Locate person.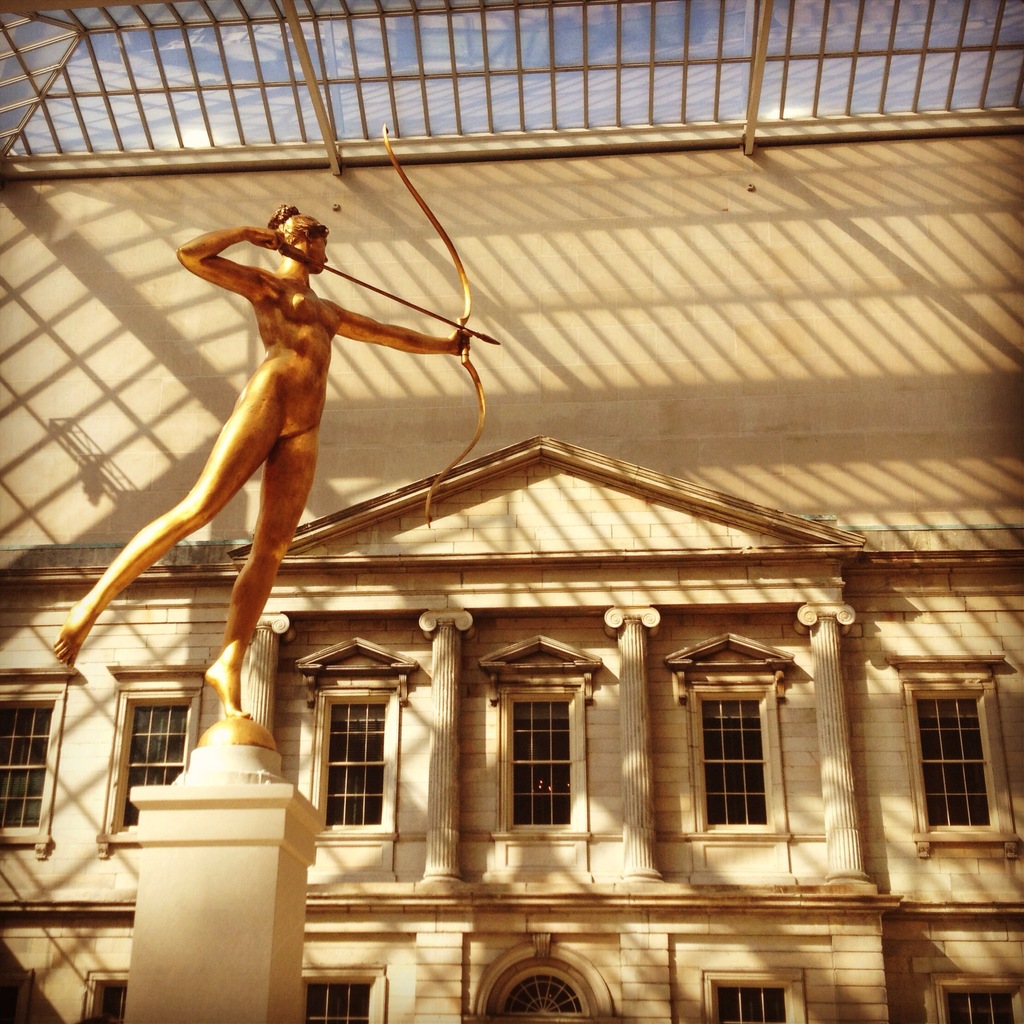
Bounding box: l=100, t=181, r=498, b=802.
